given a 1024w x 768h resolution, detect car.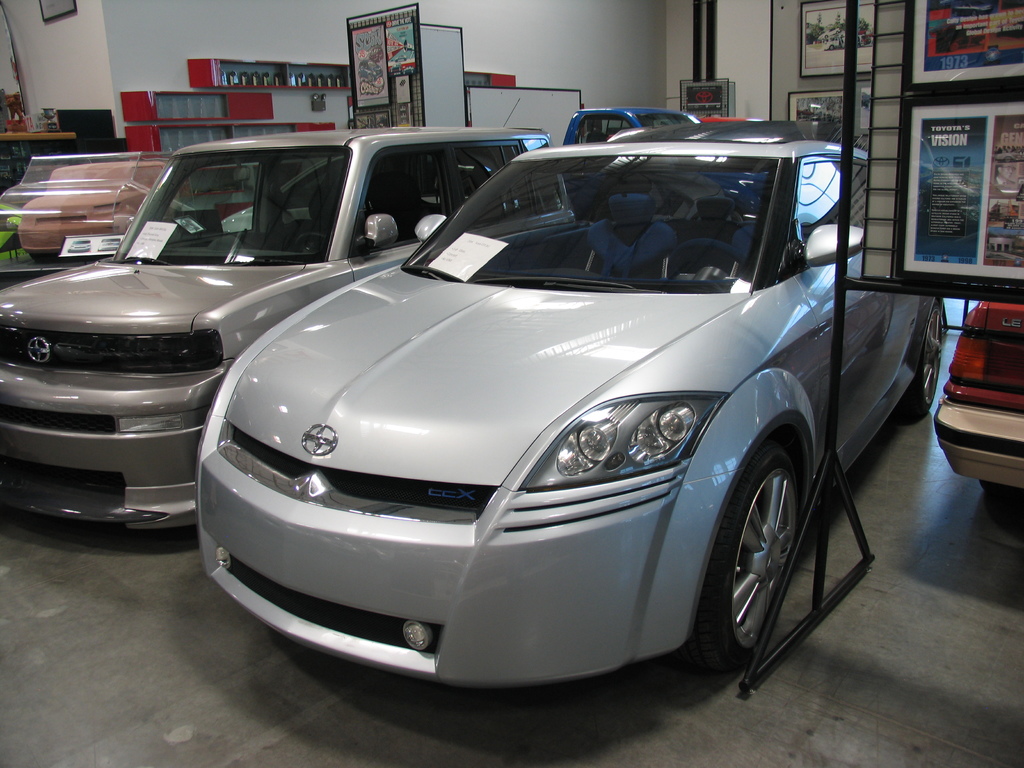
locate(0, 116, 562, 540).
